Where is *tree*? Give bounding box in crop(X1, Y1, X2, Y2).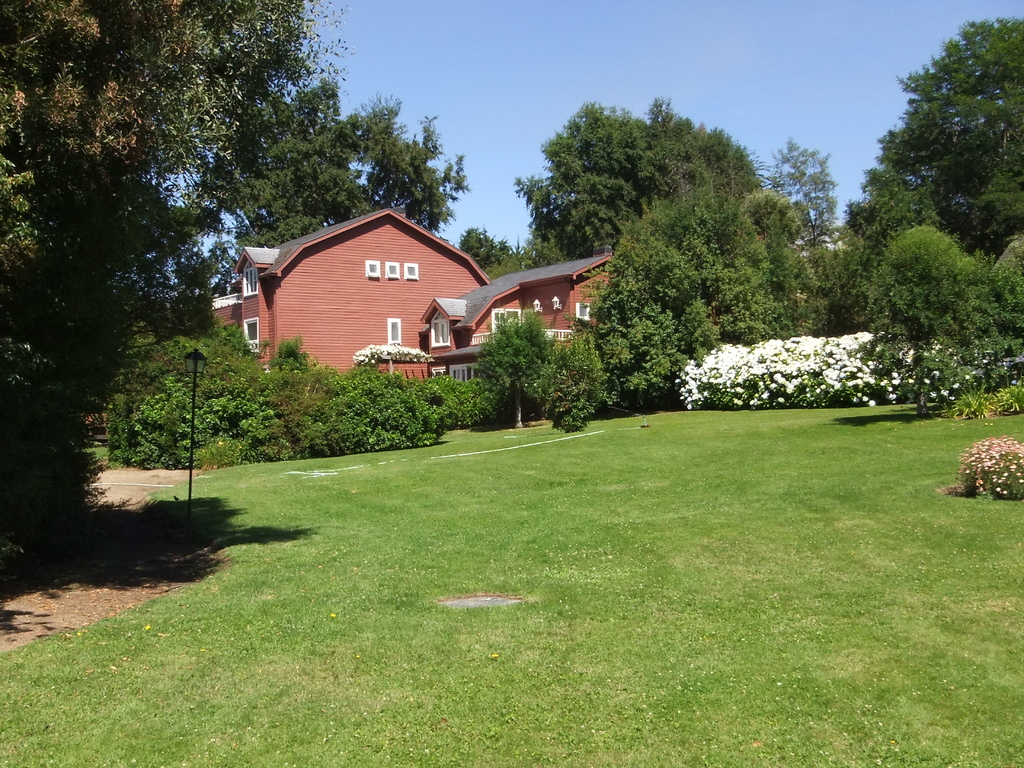
crop(0, 0, 350, 537).
